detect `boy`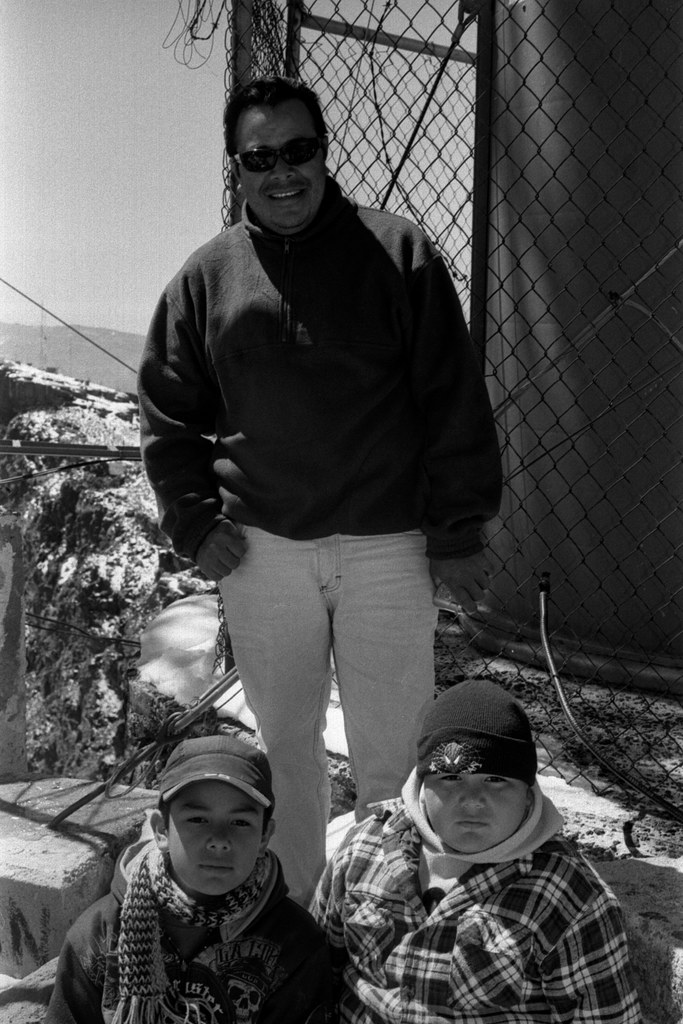
l=308, t=678, r=645, b=1023
